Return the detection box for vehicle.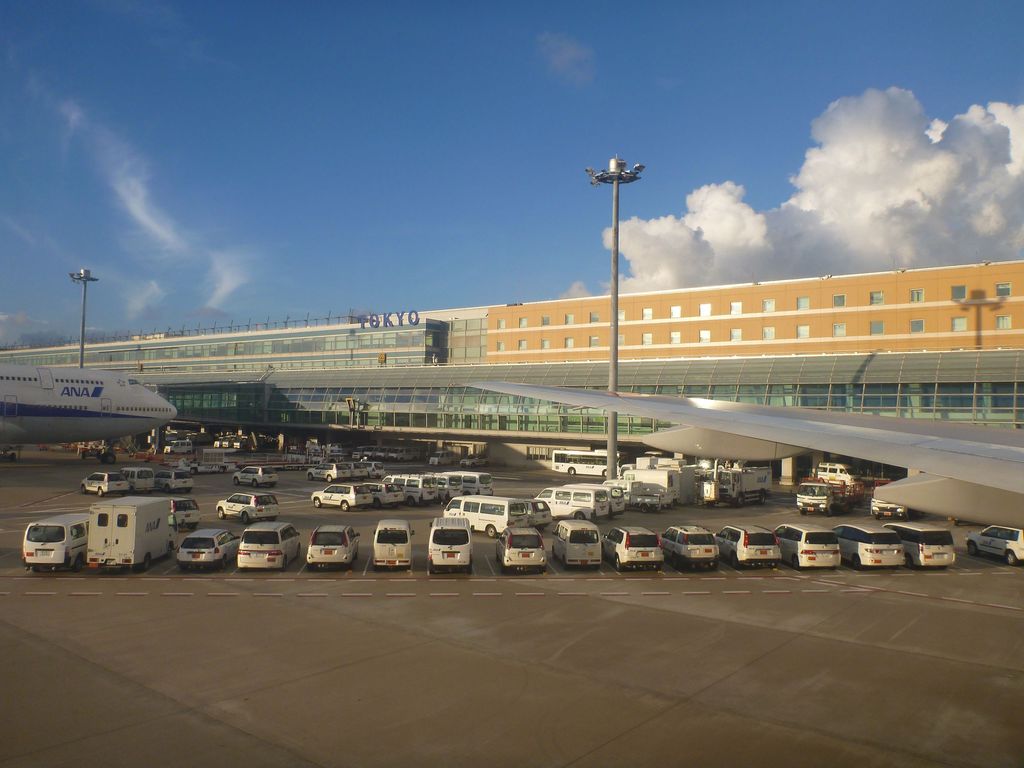
<region>890, 522, 956, 566</region>.
